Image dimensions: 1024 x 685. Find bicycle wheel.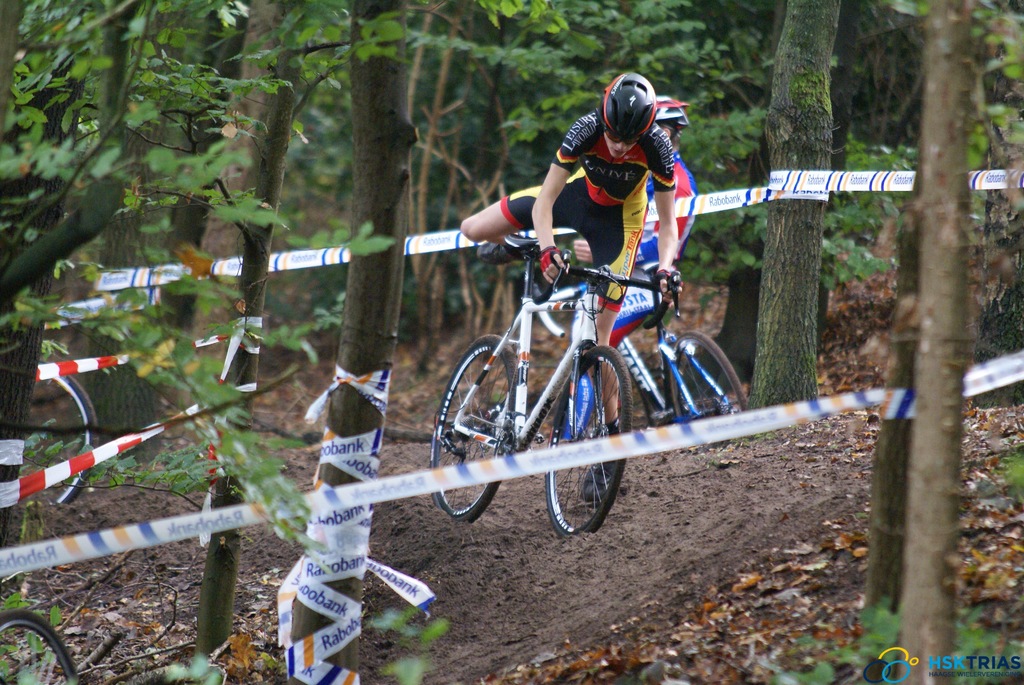
detection(670, 331, 741, 426).
